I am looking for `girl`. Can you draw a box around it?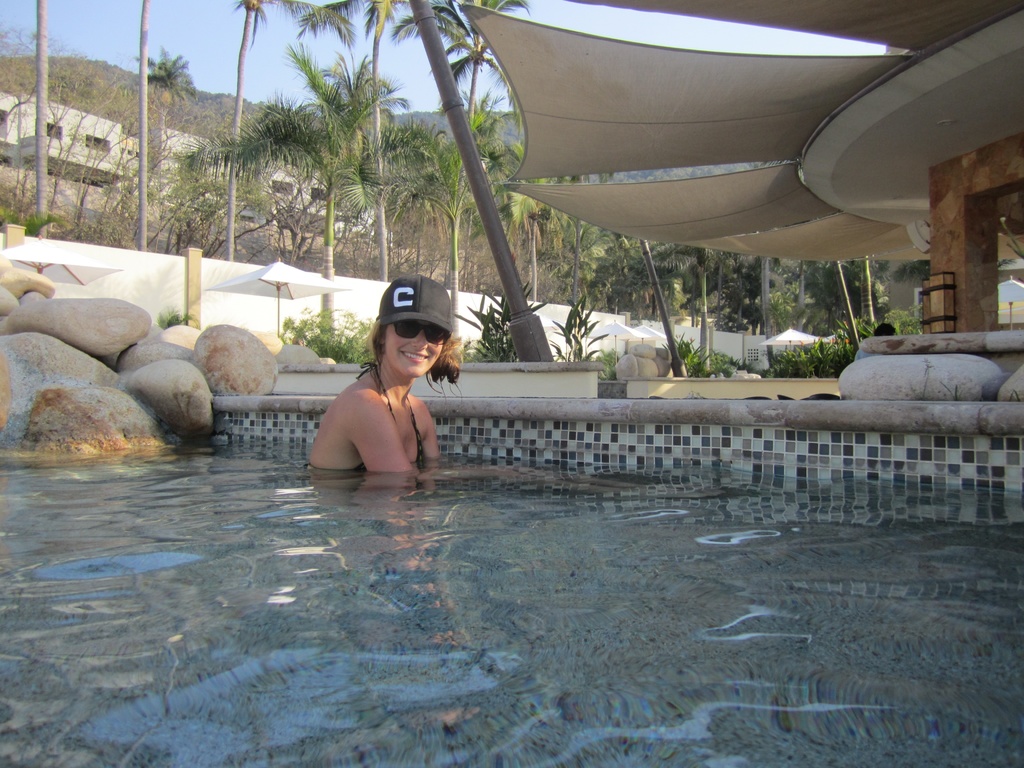
Sure, the bounding box is bbox=[294, 295, 470, 488].
